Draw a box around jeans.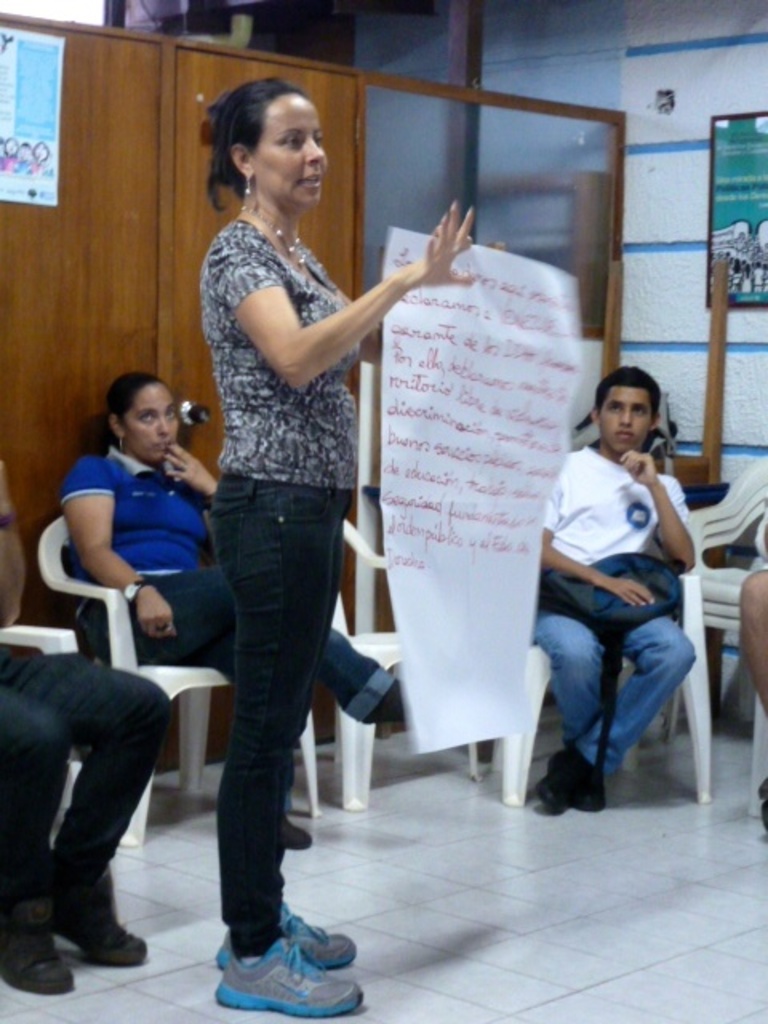
[x1=75, y1=566, x2=392, y2=720].
